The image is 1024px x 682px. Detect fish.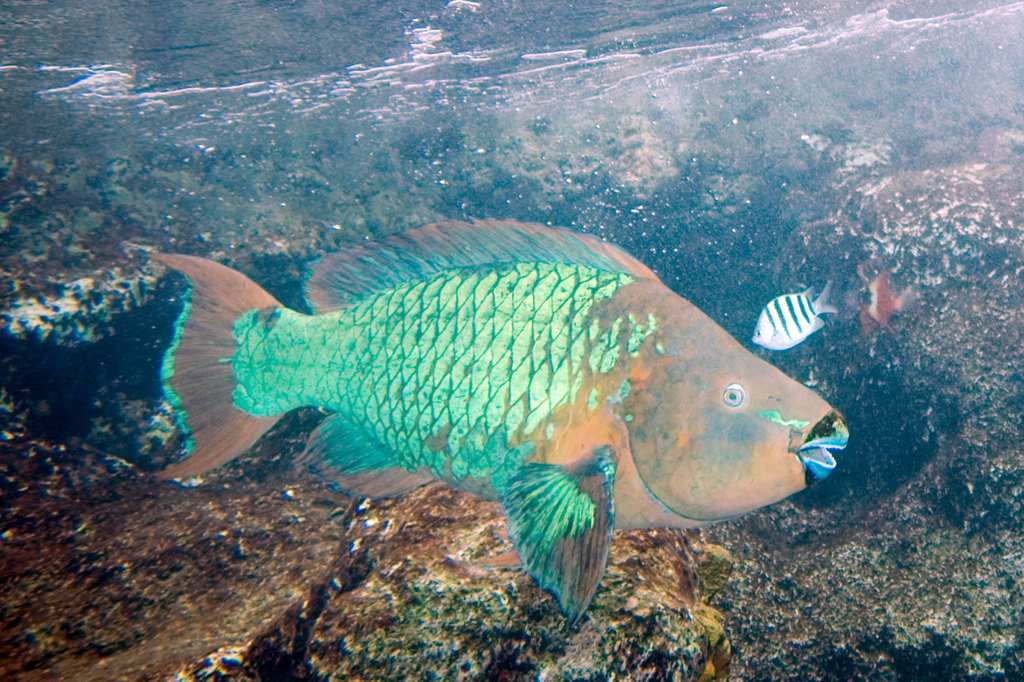
Detection: <bbox>752, 286, 838, 350</bbox>.
